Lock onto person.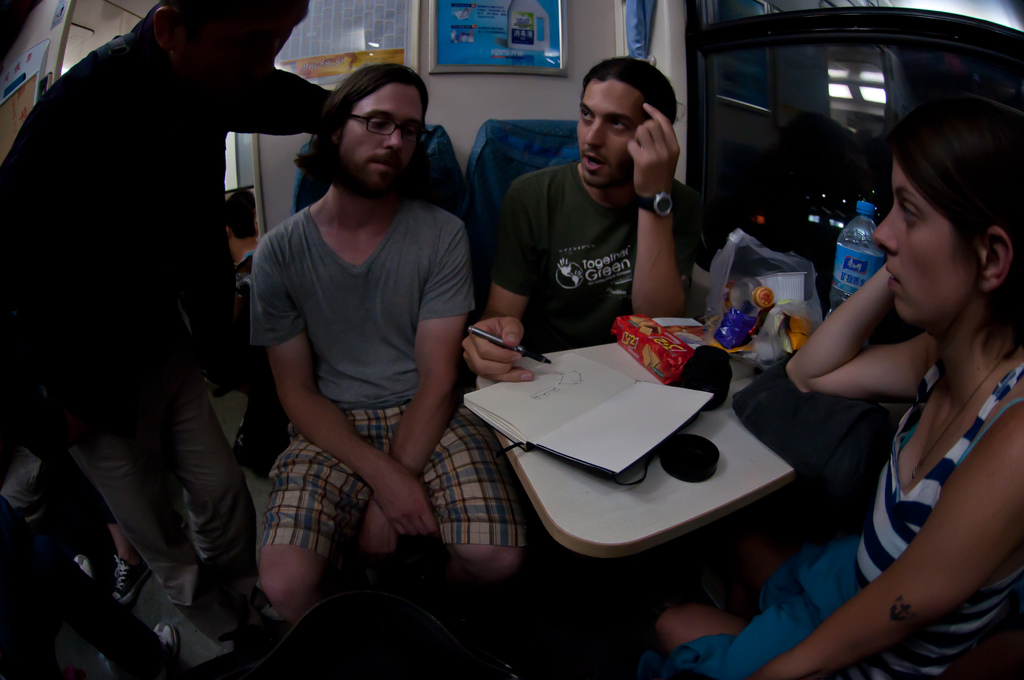
Locked: (243, 58, 530, 638).
